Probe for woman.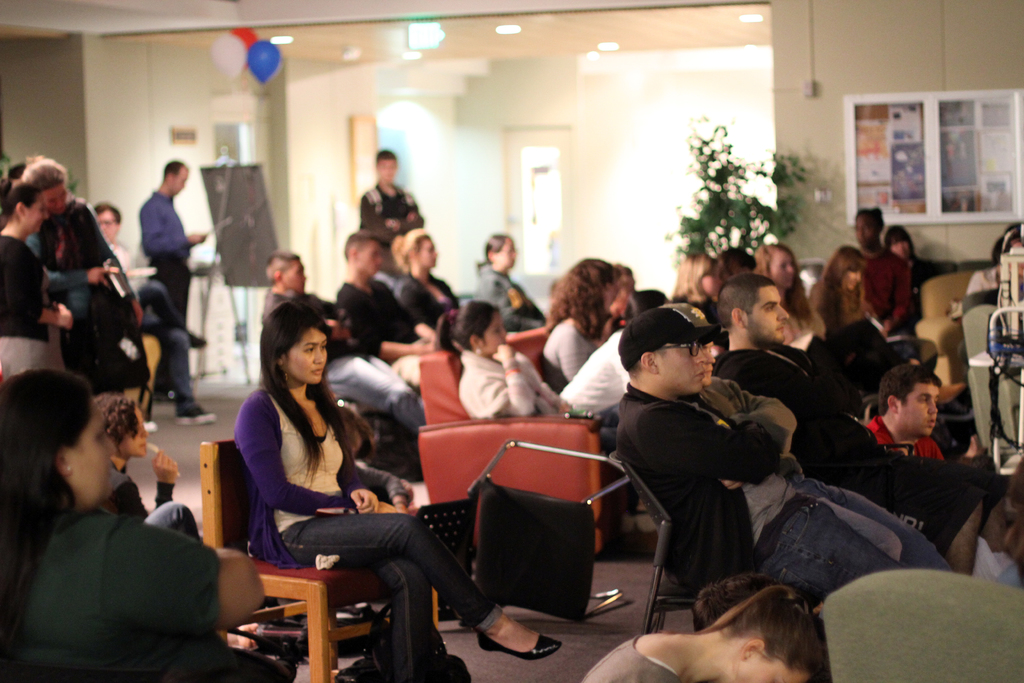
Probe result: [814, 250, 868, 333].
